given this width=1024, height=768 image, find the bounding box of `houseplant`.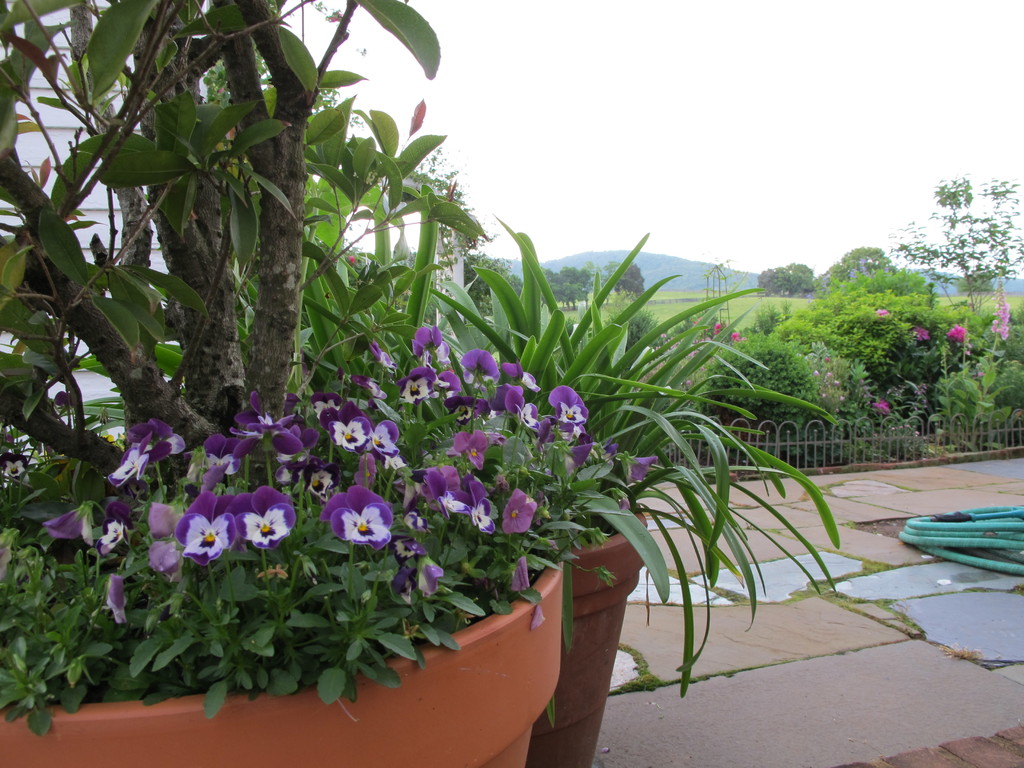
bbox(0, 326, 659, 765).
